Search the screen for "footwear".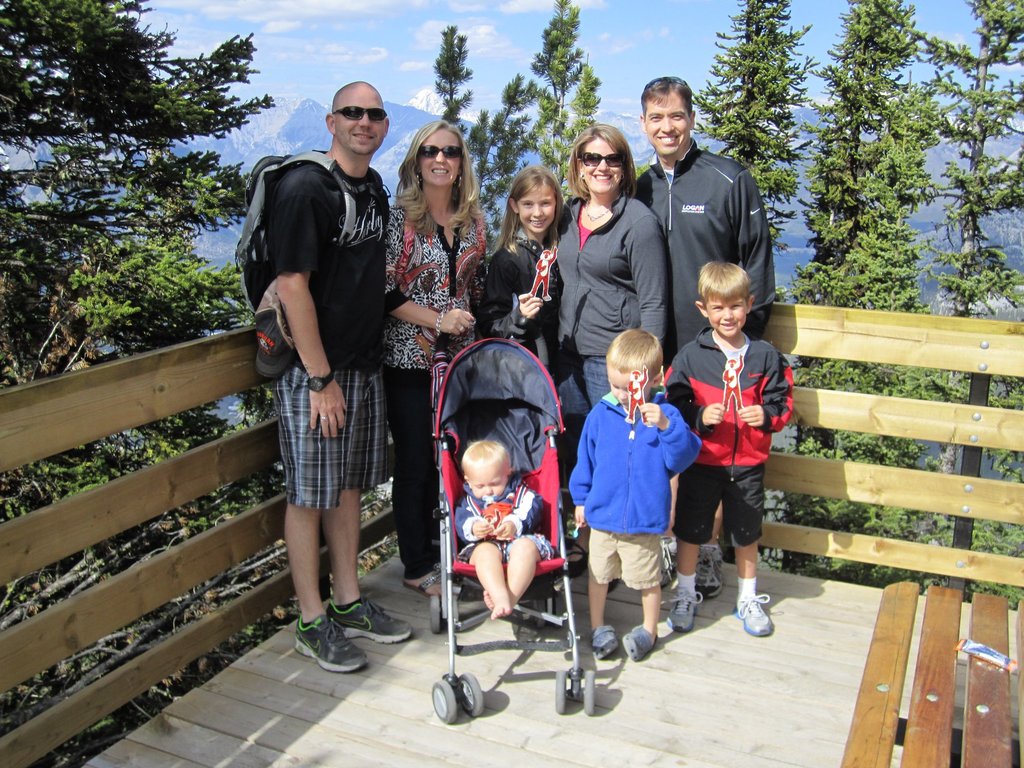
Found at (x1=564, y1=547, x2=592, y2=581).
